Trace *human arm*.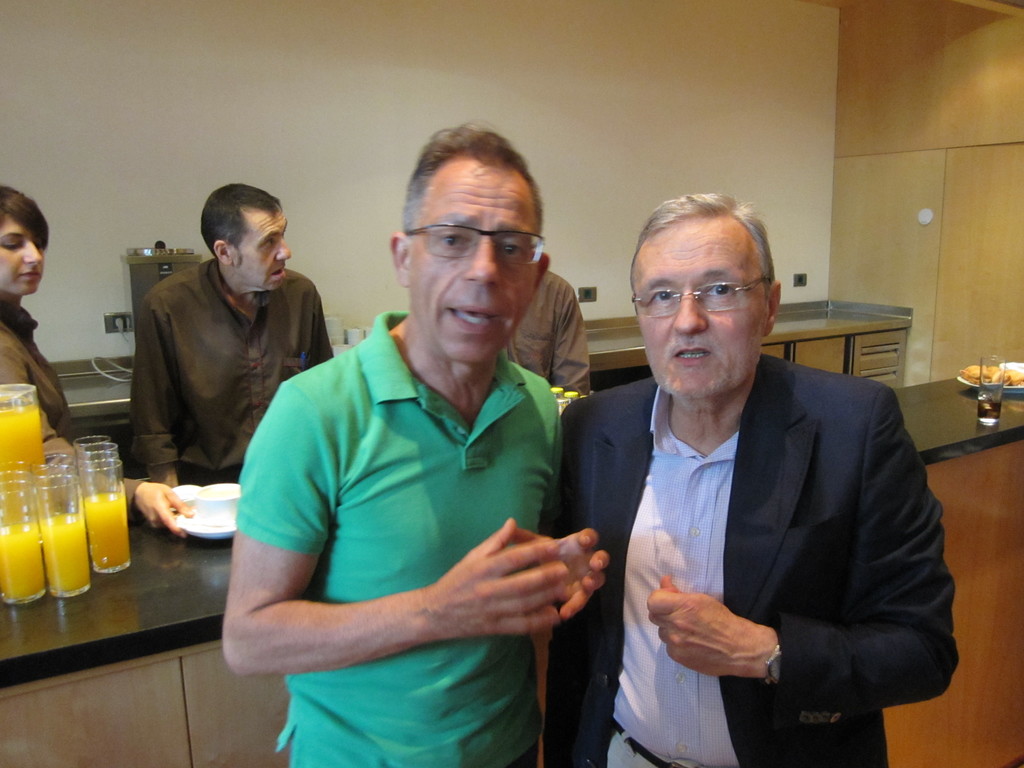
Traced to 641:387:972:710.
